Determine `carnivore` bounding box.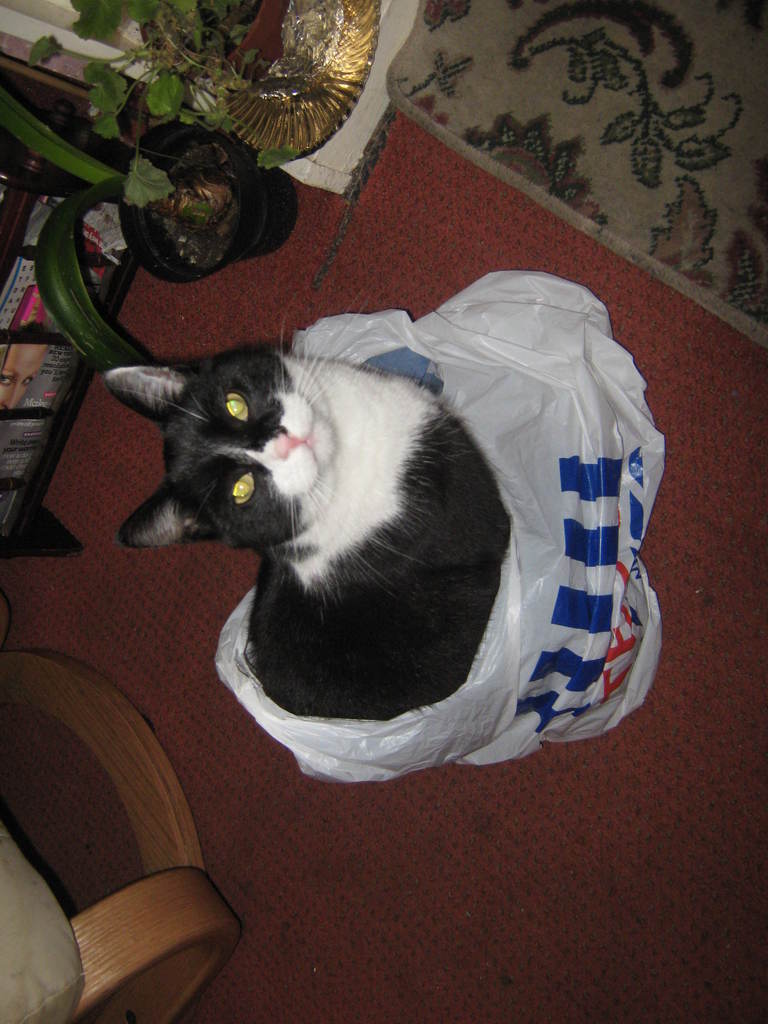
Determined: 88,338,525,728.
